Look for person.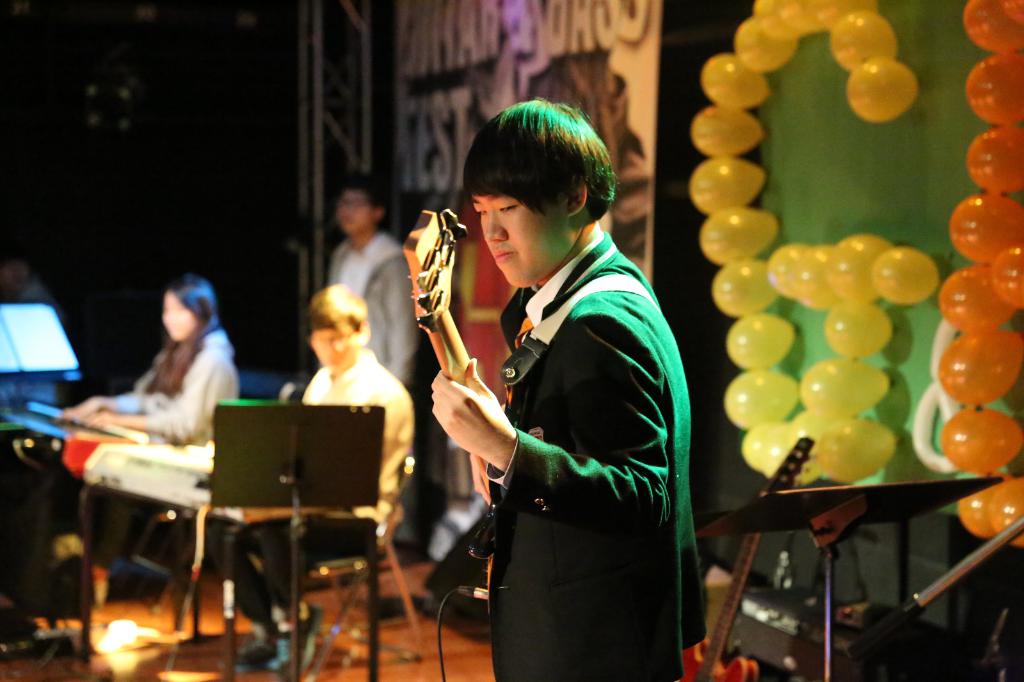
Found: bbox=(200, 277, 415, 669).
